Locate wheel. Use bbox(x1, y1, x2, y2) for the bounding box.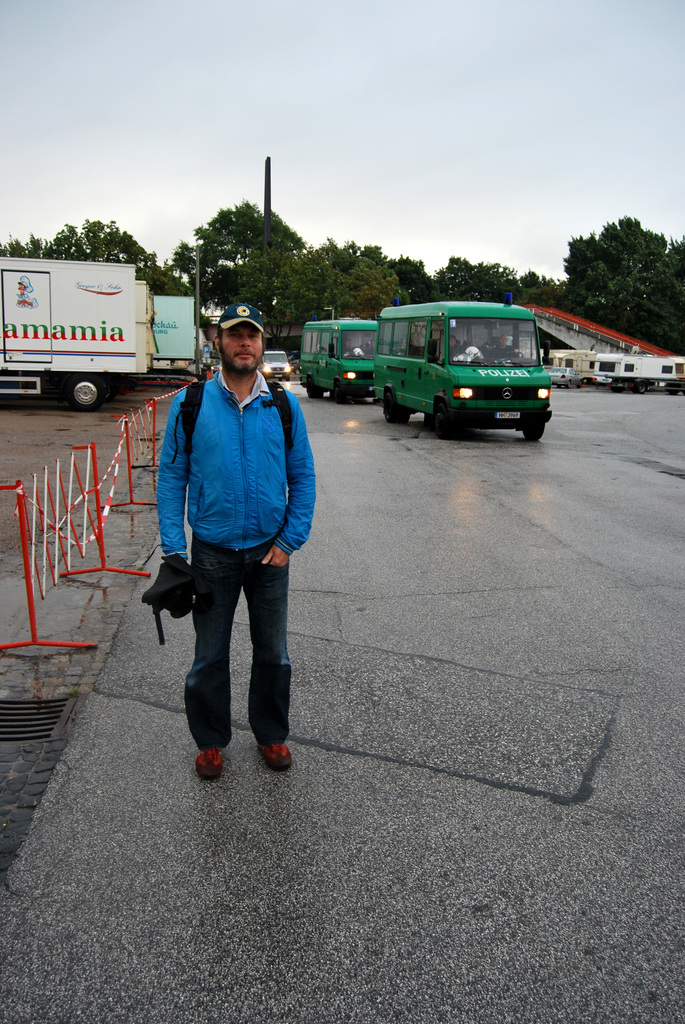
bbox(338, 381, 352, 403).
